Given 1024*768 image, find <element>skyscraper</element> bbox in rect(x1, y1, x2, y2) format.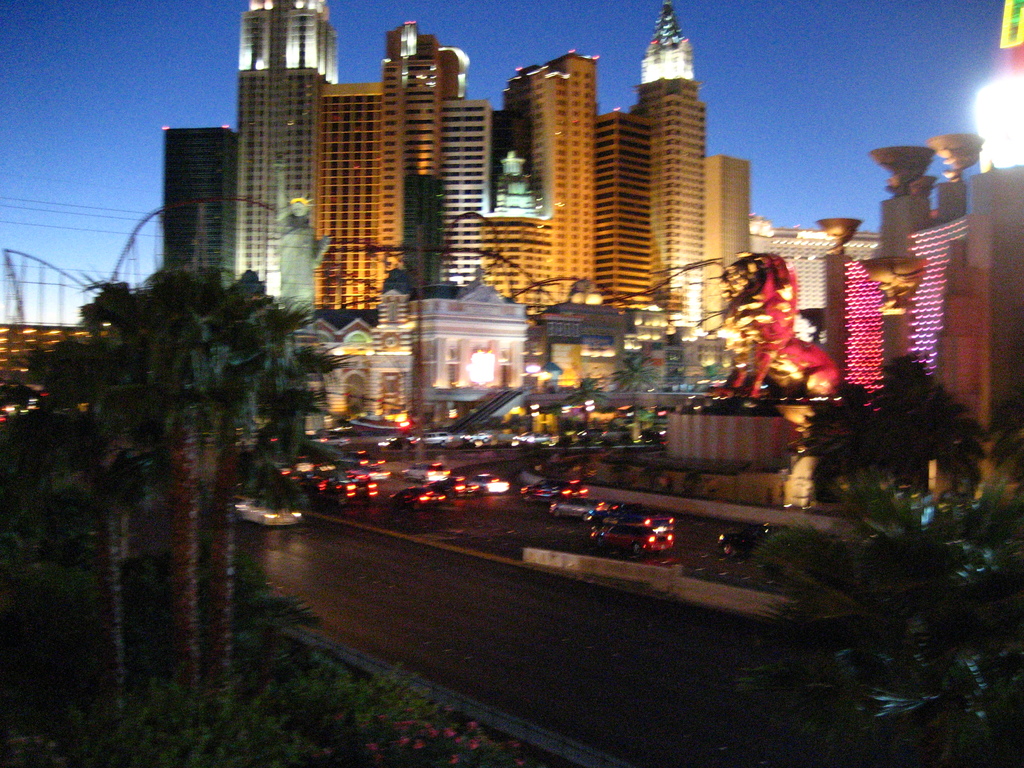
rect(210, 0, 326, 334).
